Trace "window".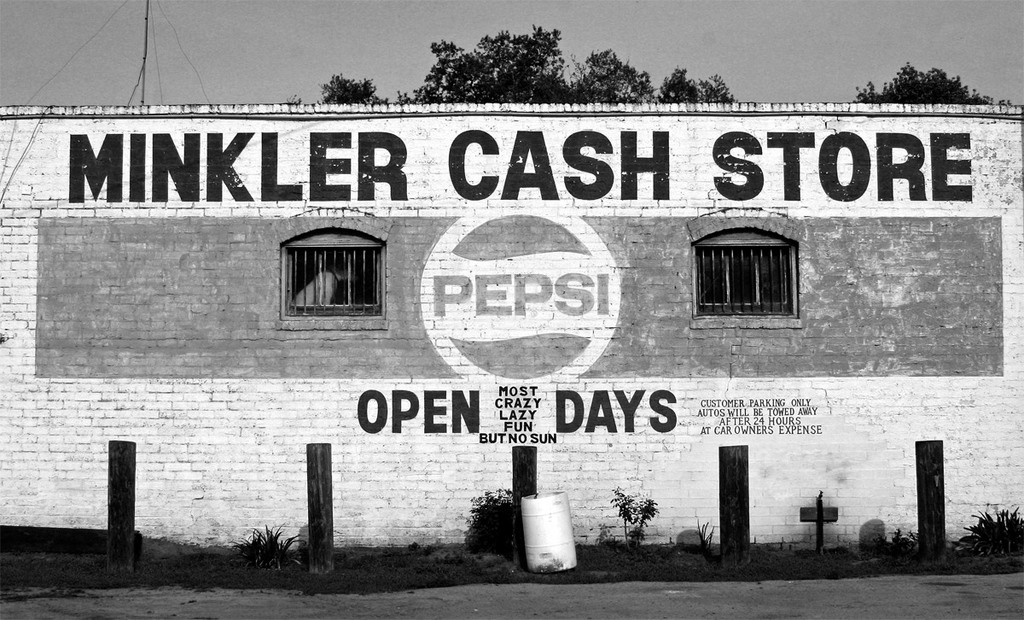
Traced to [left=705, top=221, right=801, bottom=323].
